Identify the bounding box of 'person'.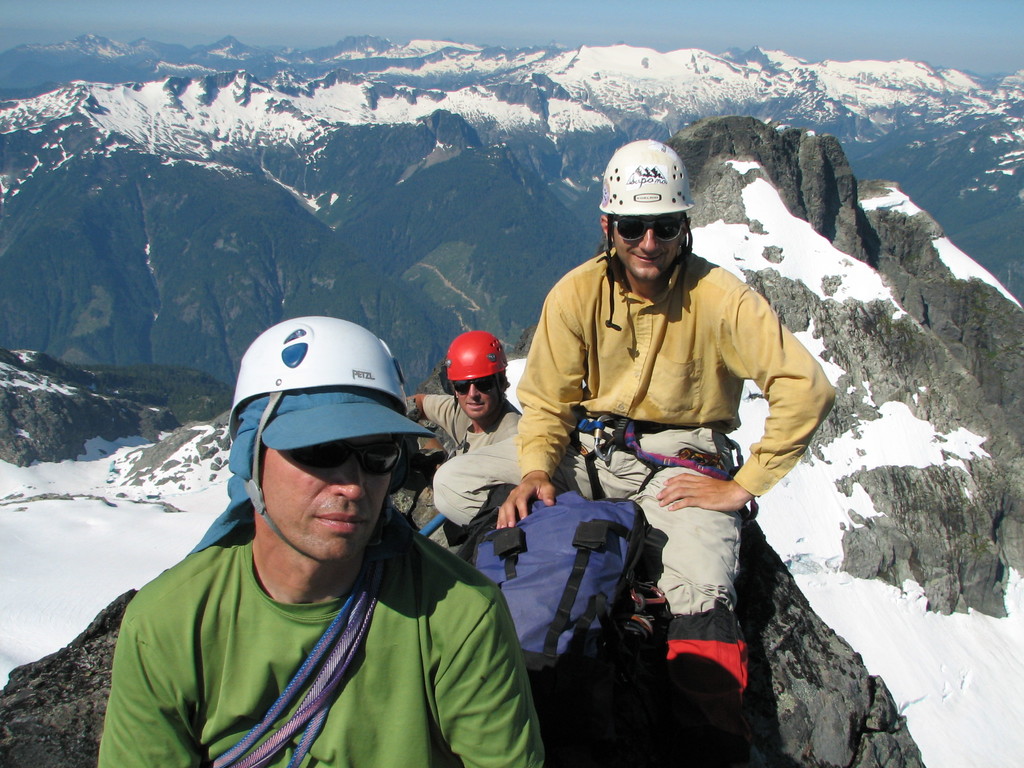
407/327/521/545.
